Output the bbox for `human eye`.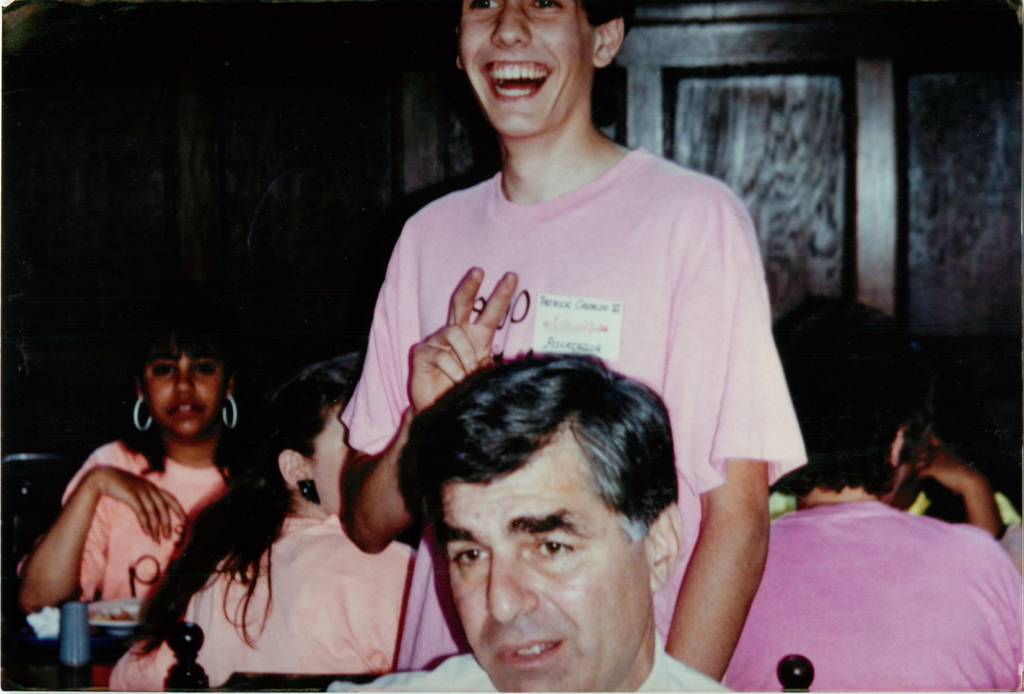
(449,545,488,567).
